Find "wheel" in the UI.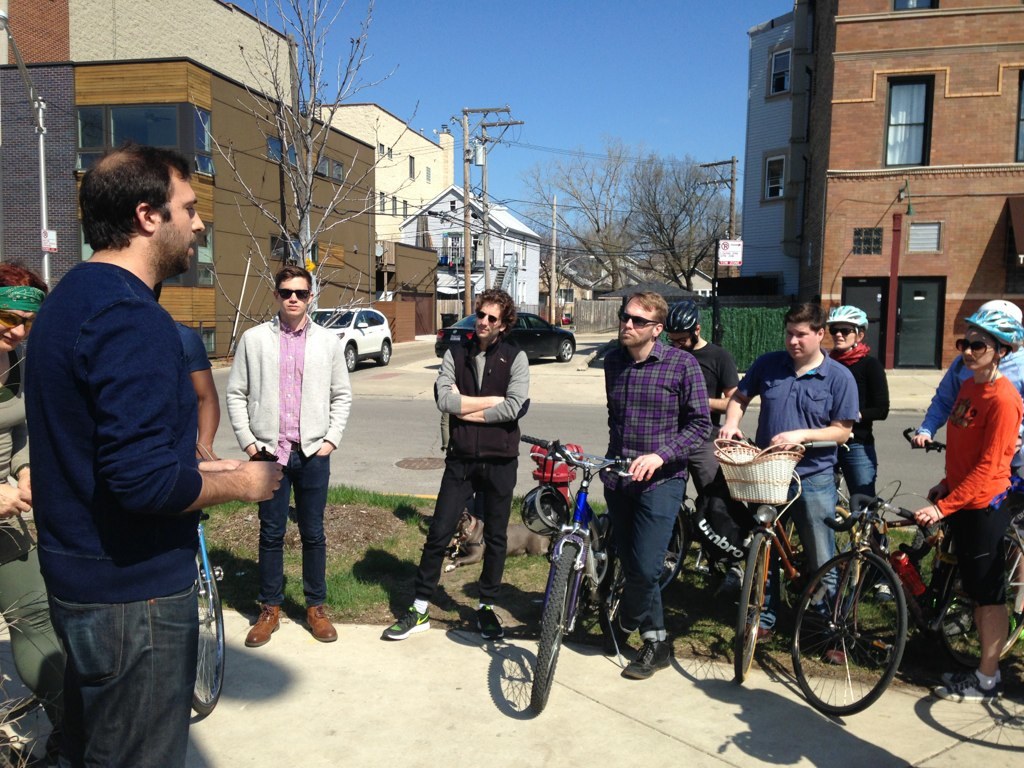
UI element at {"x1": 374, "y1": 340, "x2": 396, "y2": 363}.
